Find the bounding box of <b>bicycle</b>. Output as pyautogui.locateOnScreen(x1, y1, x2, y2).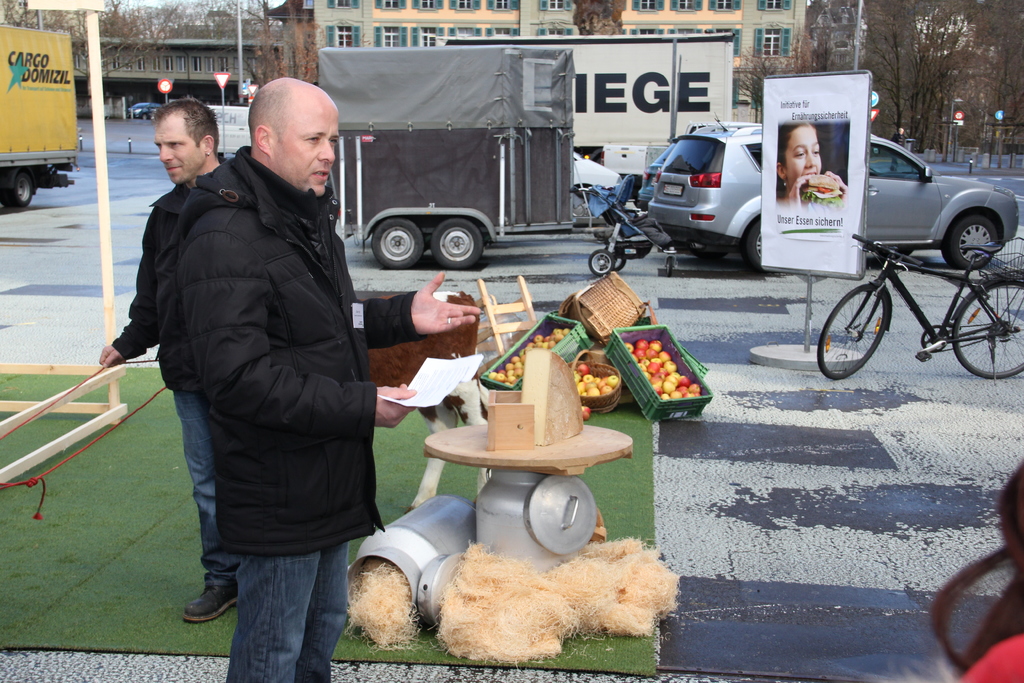
pyautogui.locateOnScreen(817, 182, 1016, 378).
